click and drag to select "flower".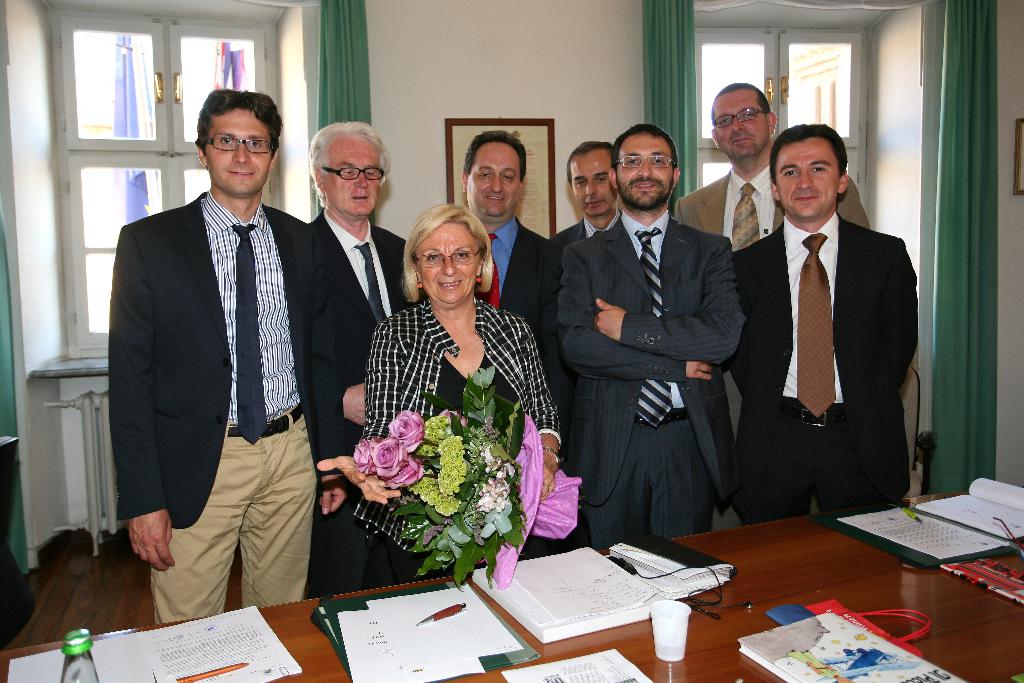
Selection: BBox(421, 525, 445, 547).
